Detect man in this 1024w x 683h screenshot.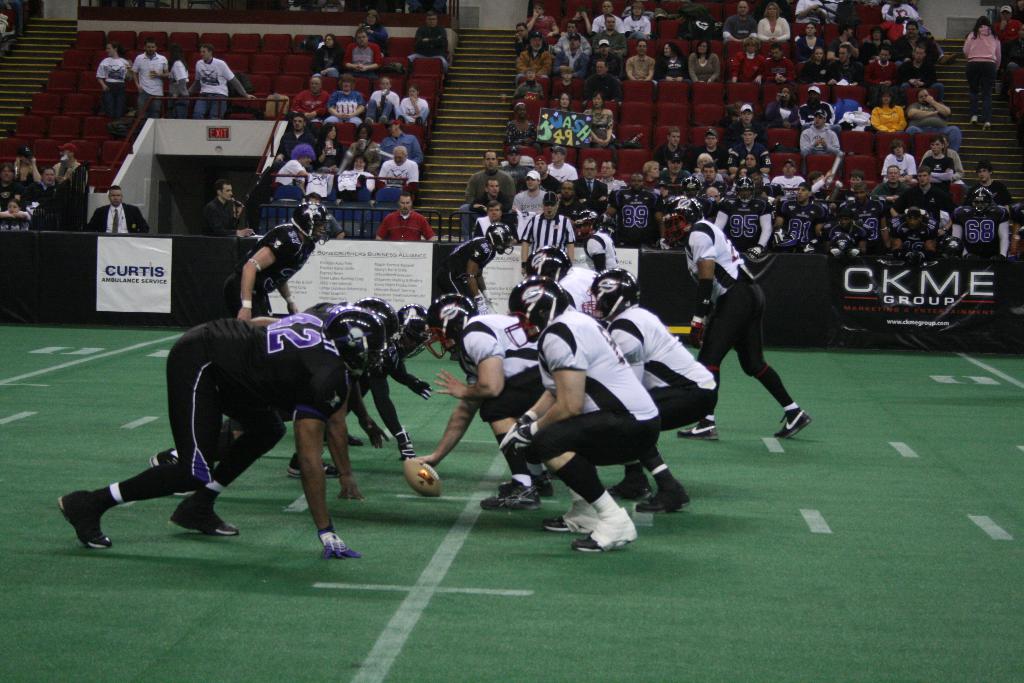
Detection: 797/86/832/128.
